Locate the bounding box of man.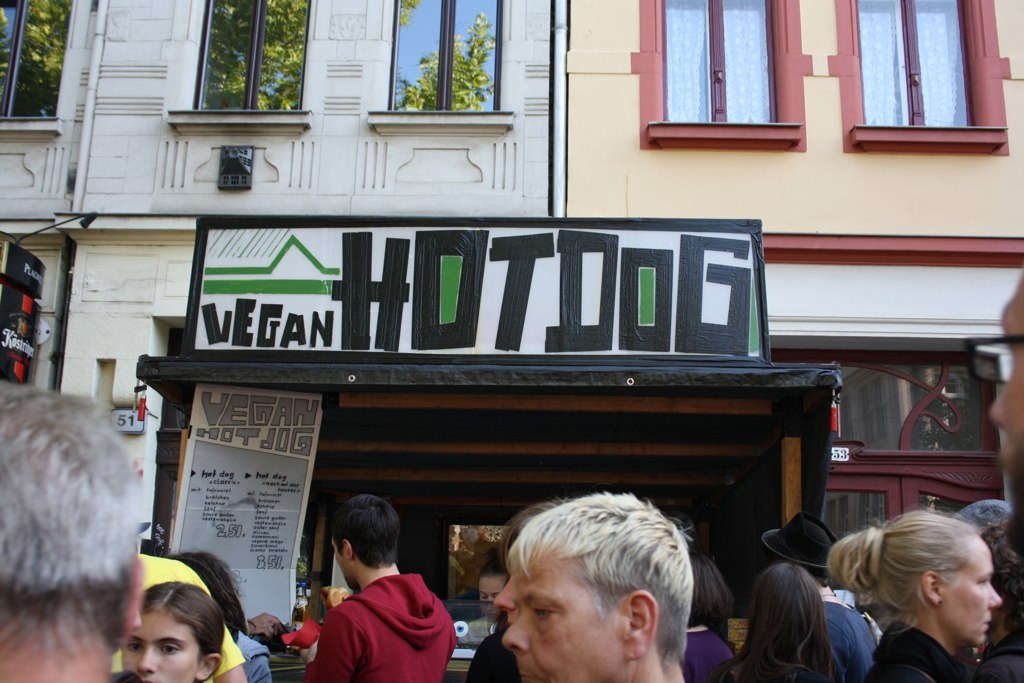
Bounding box: locate(295, 492, 458, 682).
